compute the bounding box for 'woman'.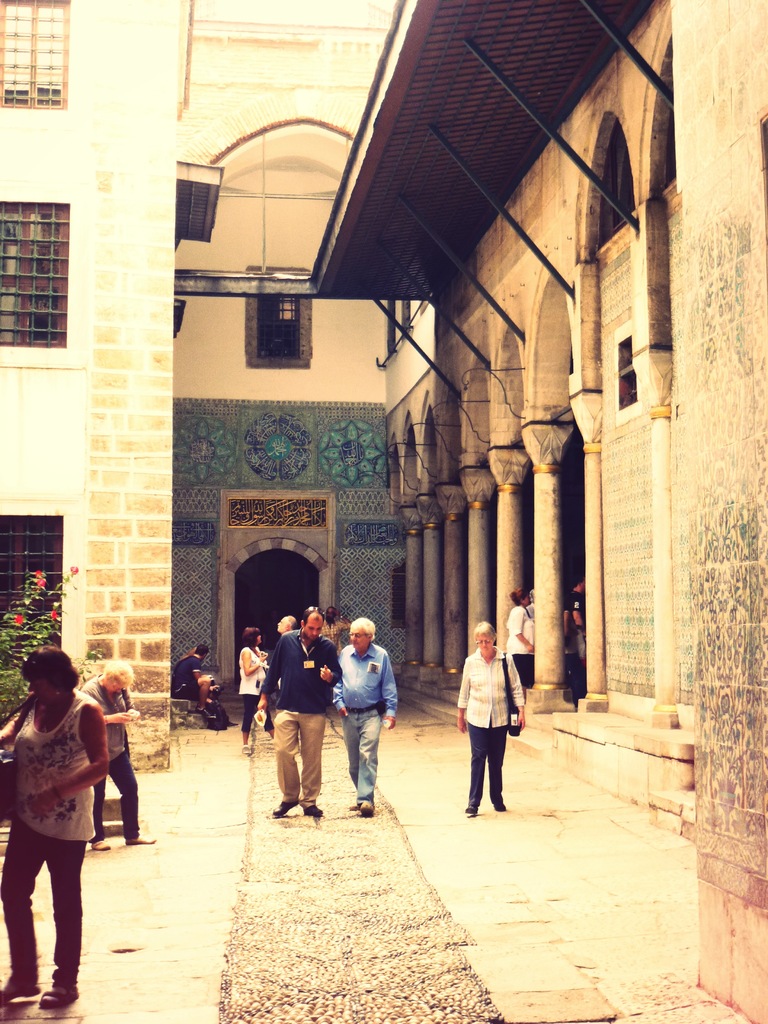
crop(236, 621, 269, 755).
